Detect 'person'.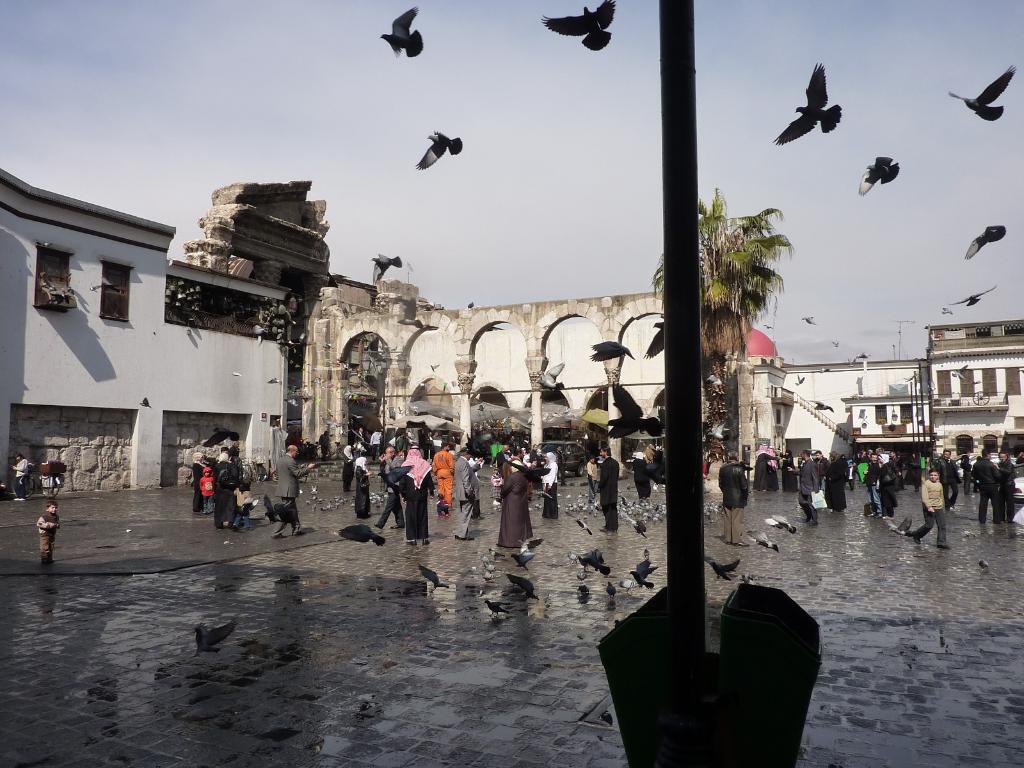
Detected at x1=957, y1=449, x2=973, y2=498.
